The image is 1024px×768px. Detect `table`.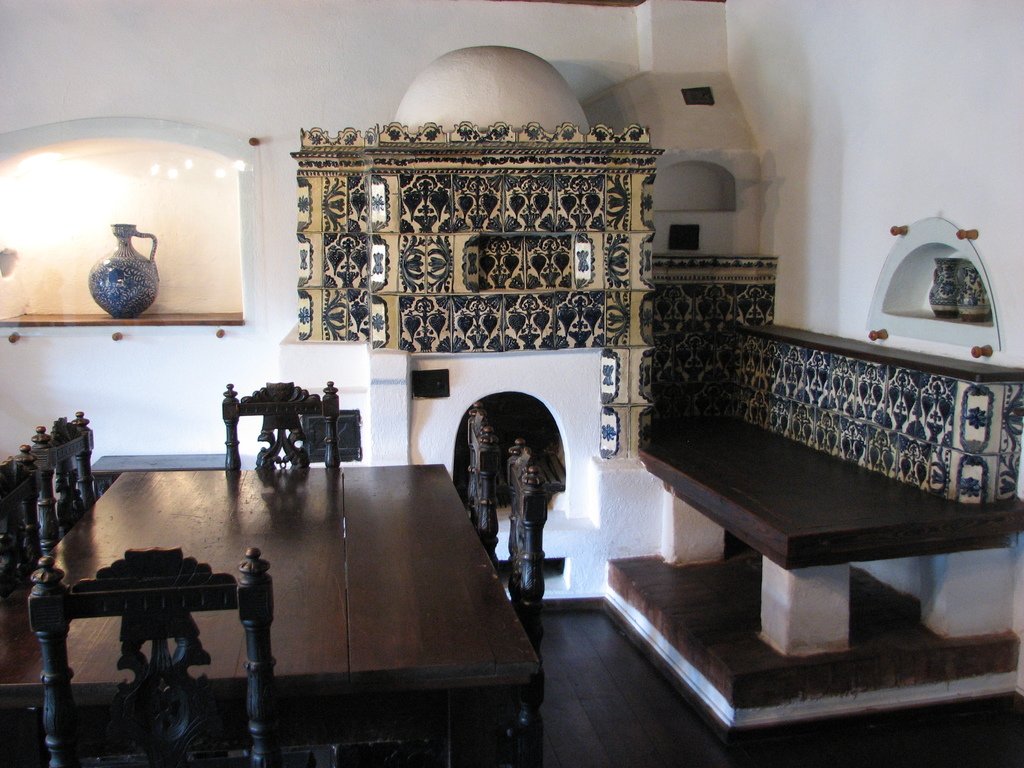
Detection: detection(1, 450, 558, 764).
